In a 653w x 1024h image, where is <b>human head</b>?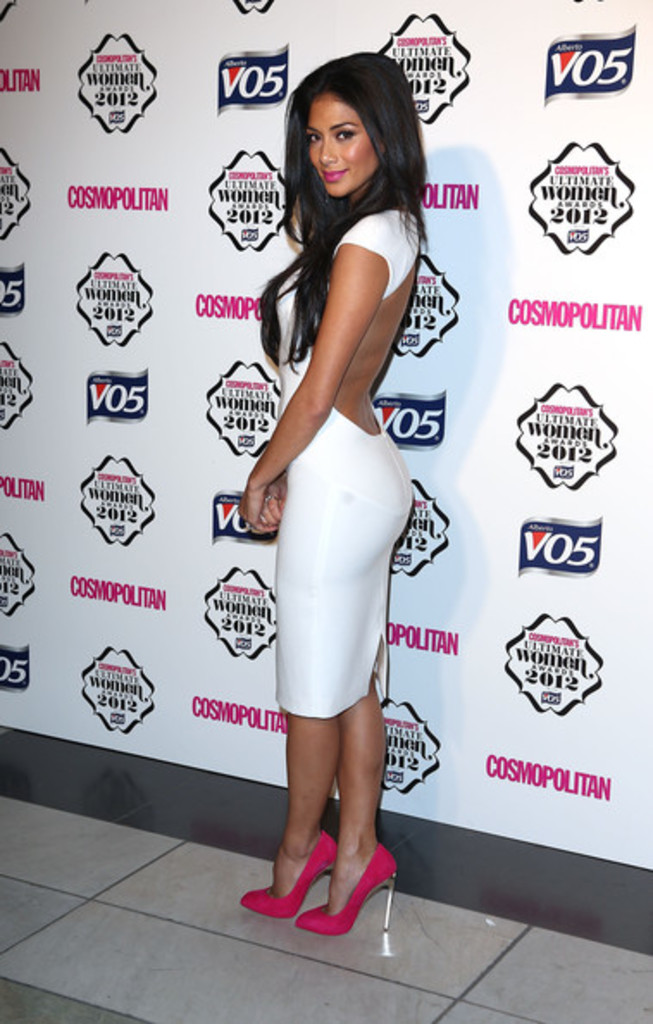
bbox=(284, 57, 393, 200).
